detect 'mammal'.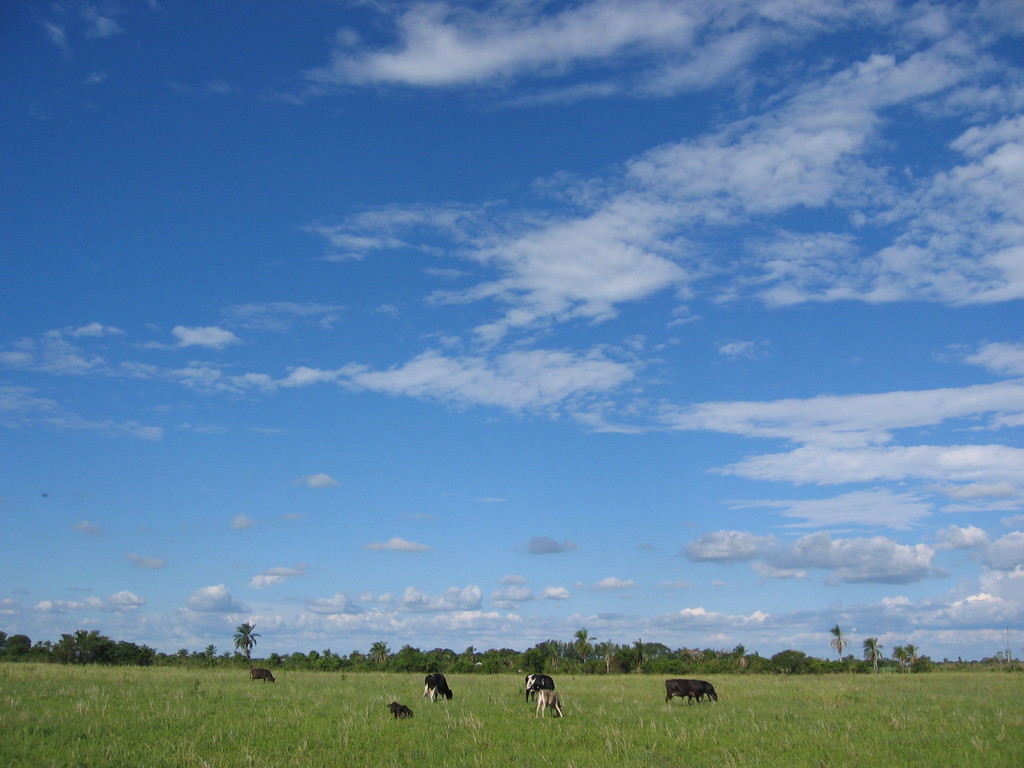
Detected at Rect(688, 679, 722, 700).
